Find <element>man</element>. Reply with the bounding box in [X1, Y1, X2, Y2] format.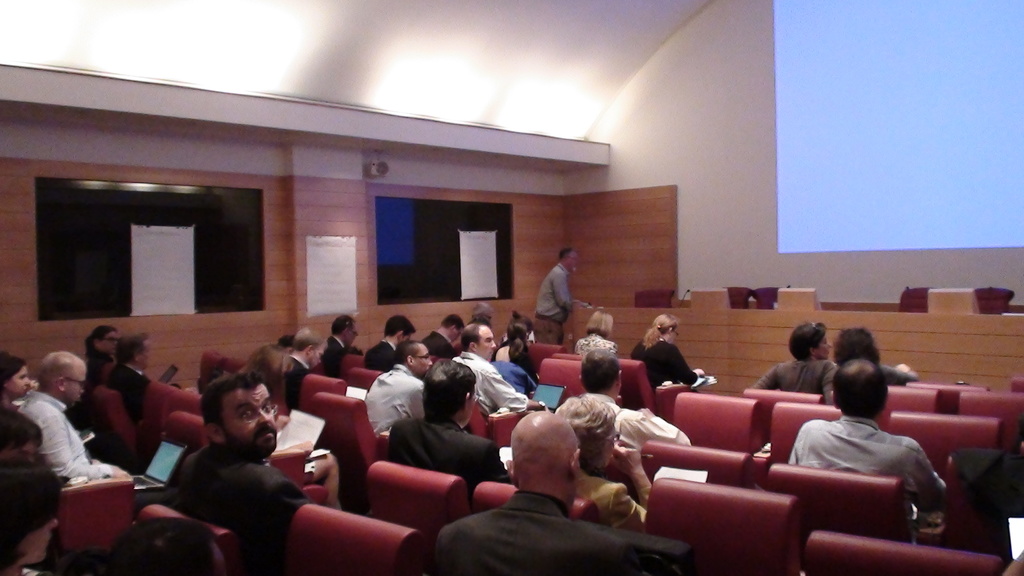
[351, 316, 424, 367].
